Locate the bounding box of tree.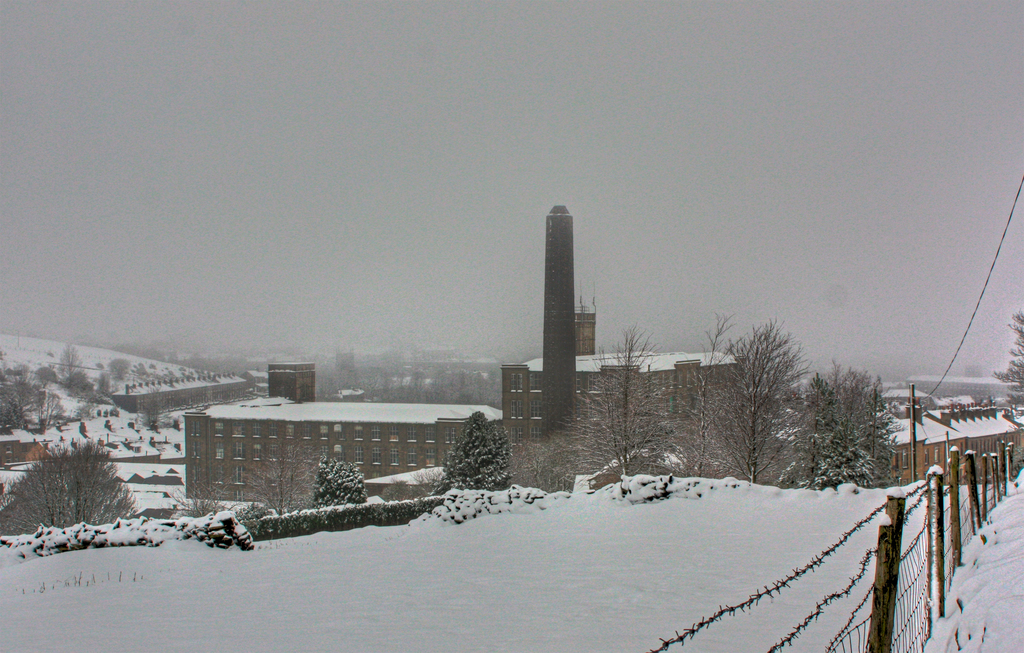
Bounding box: rect(822, 351, 870, 418).
